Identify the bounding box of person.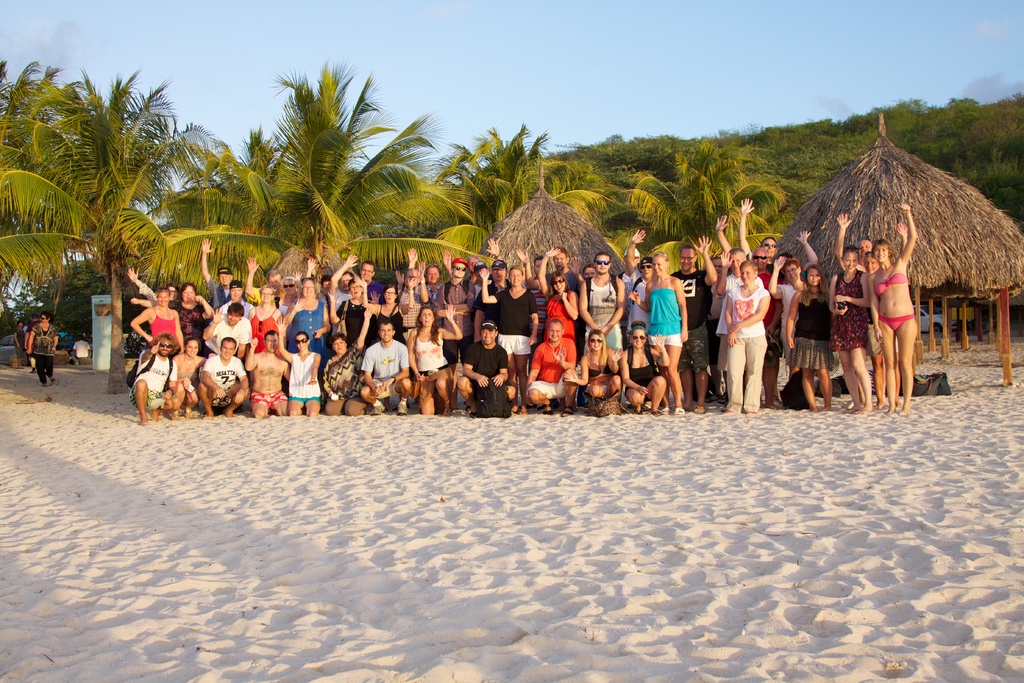
Rect(862, 201, 920, 418).
